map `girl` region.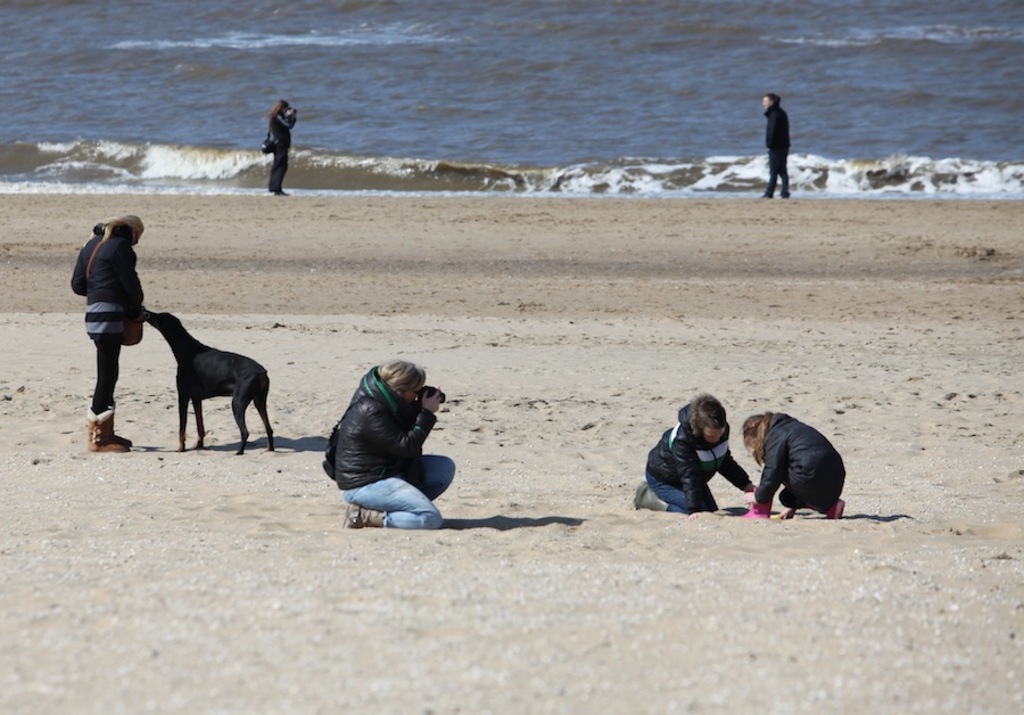
Mapped to [741, 414, 851, 527].
